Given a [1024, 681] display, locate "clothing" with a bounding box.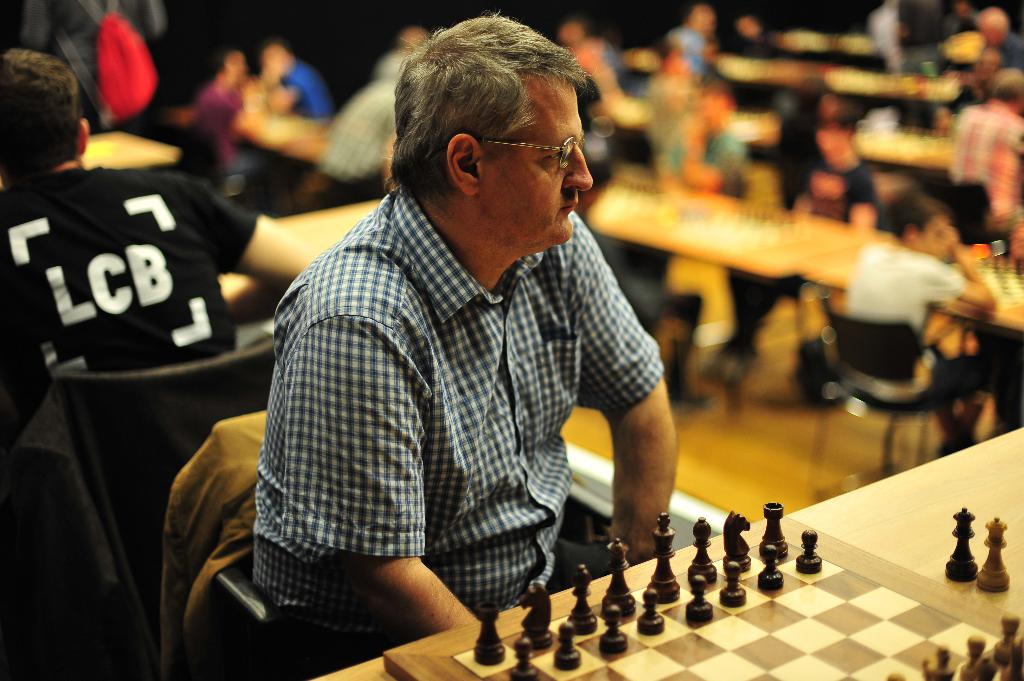
Located: {"left": 840, "top": 247, "right": 1005, "bottom": 453}.
